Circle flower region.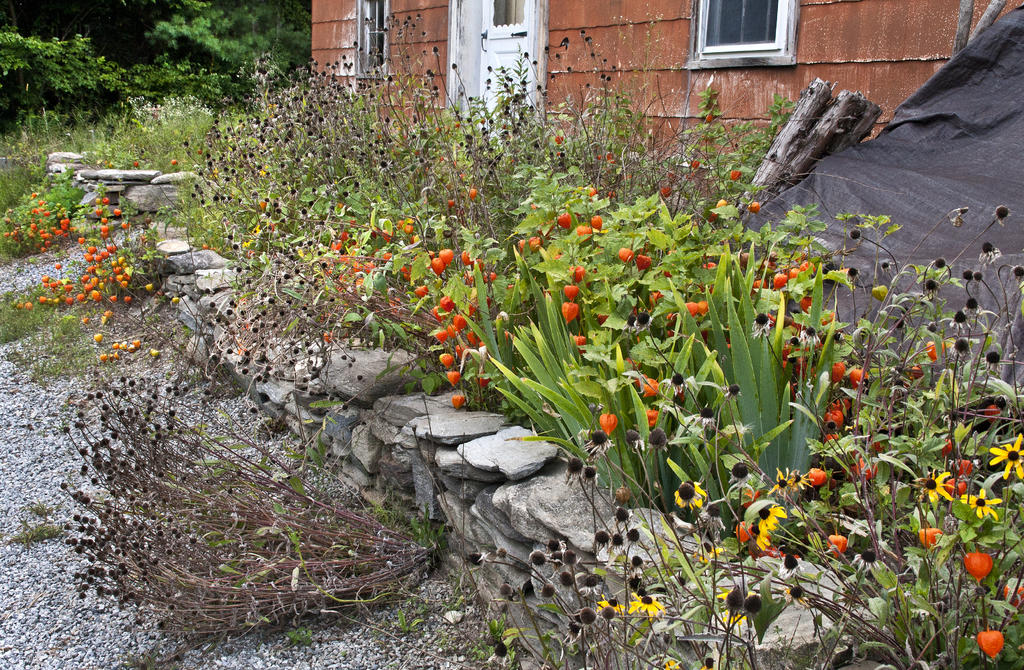
Region: {"left": 449, "top": 393, "right": 463, "bottom": 411}.
